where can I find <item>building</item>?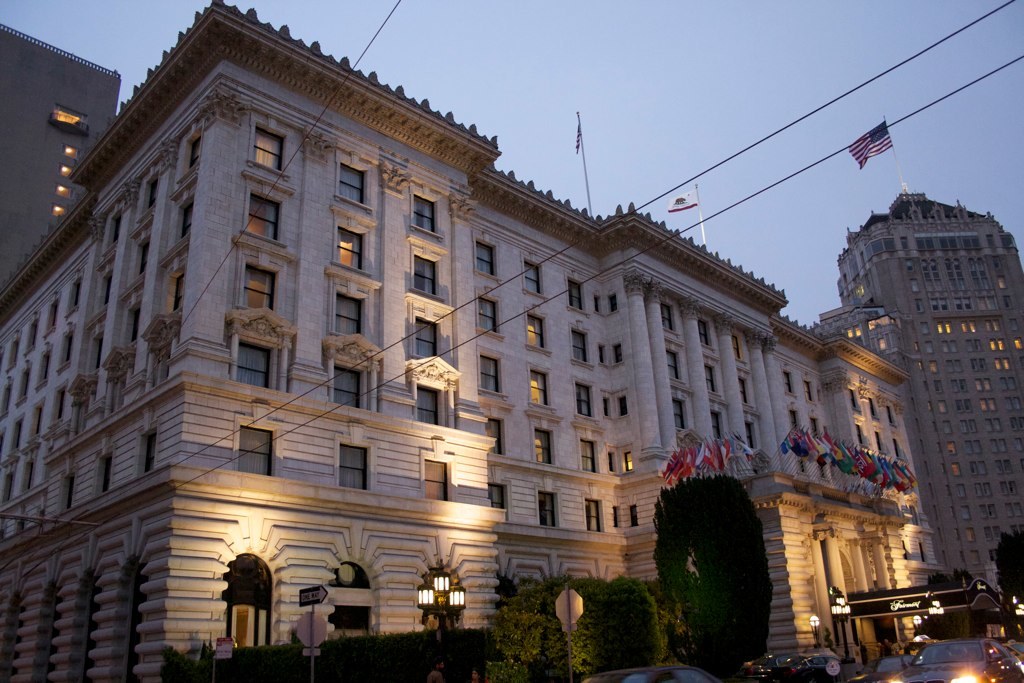
You can find it at [x1=815, y1=183, x2=1023, y2=602].
